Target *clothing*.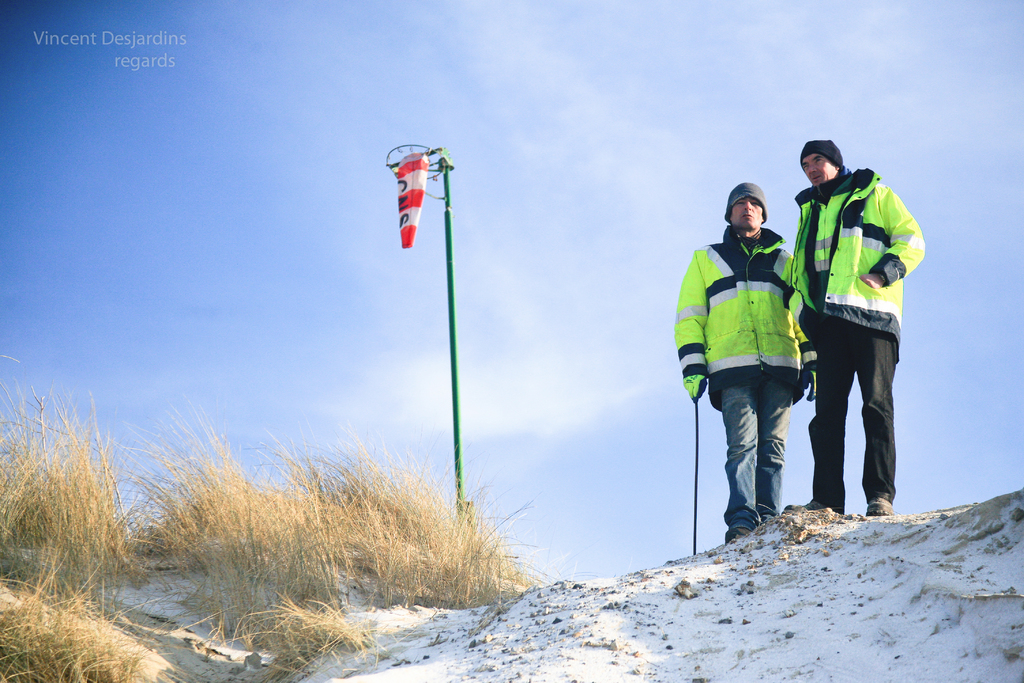
Target region: [x1=804, y1=135, x2=918, y2=505].
